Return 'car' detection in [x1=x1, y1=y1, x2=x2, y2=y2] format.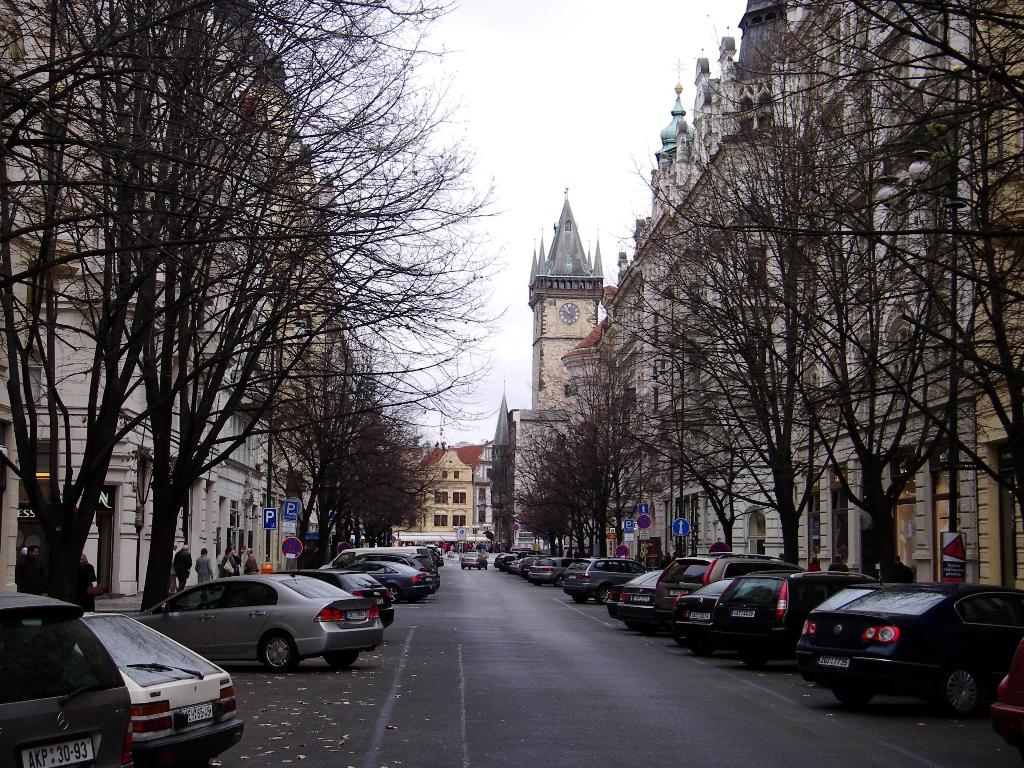
[x1=607, y1=561, x2=665, y2=625].
